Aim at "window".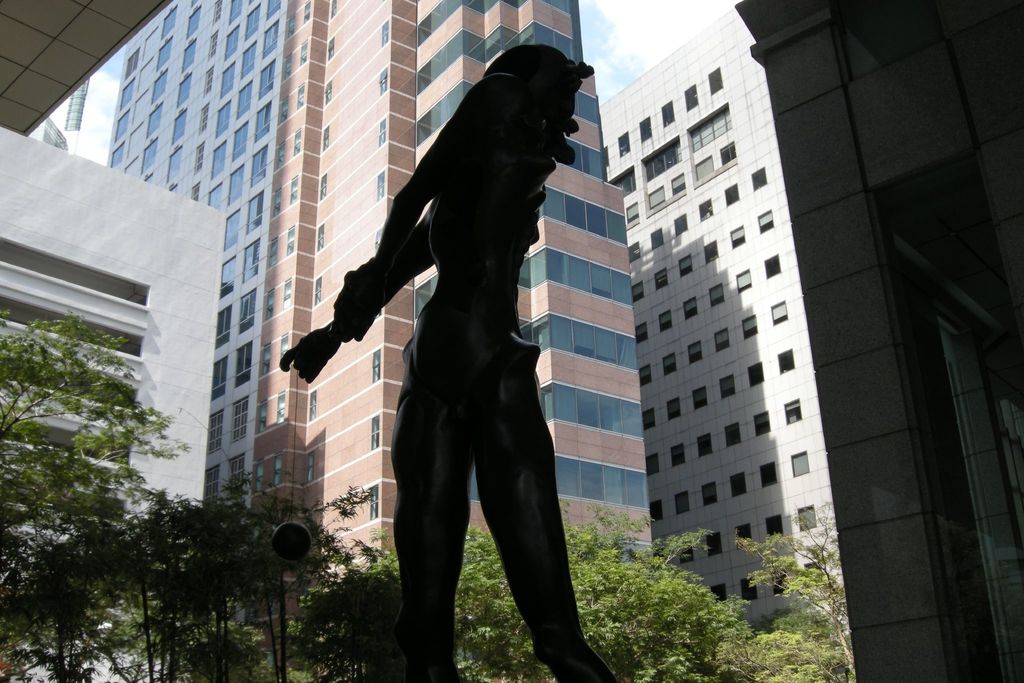
Aimed at x1=694 y1=198 x2=708 y2=220.
